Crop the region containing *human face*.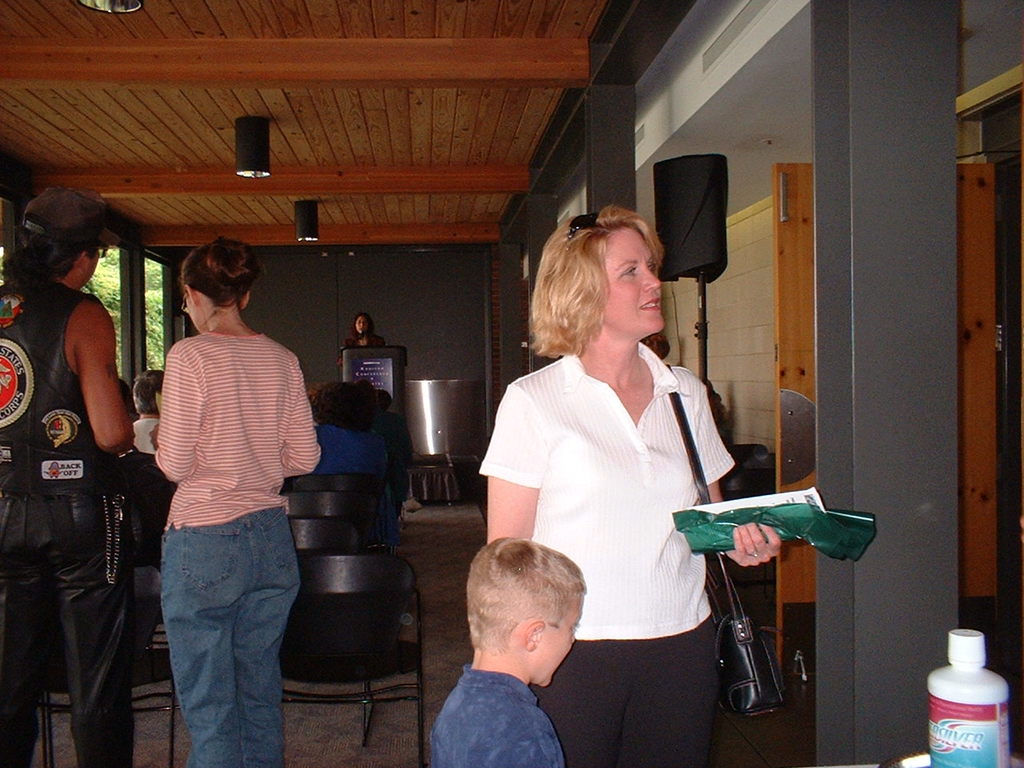
Crop region: pyautogui.locateOnScreen(539, 598, 586, 686).
